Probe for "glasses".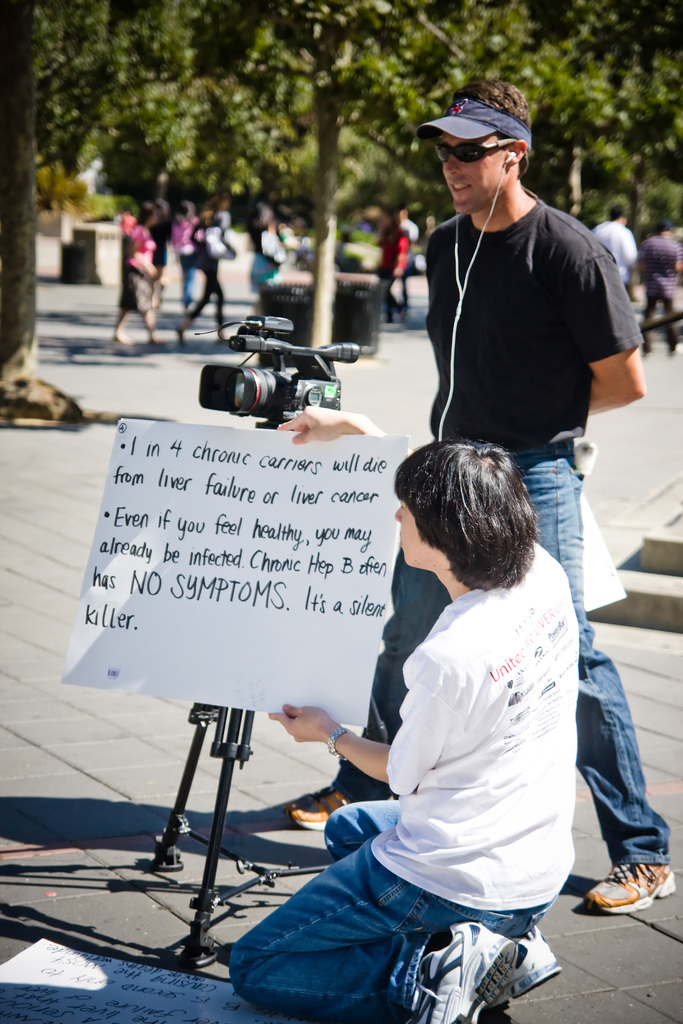
Probe result: BBox(429, 120, 534, 167).
